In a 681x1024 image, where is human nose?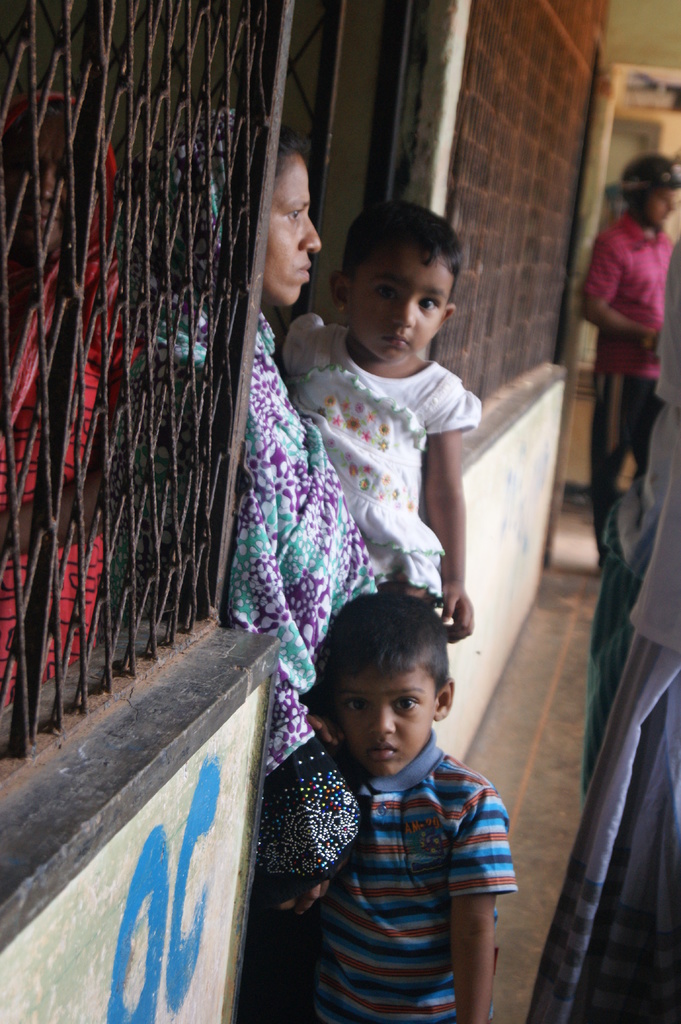
[left=301, top=216, right=323, bottom=254].
